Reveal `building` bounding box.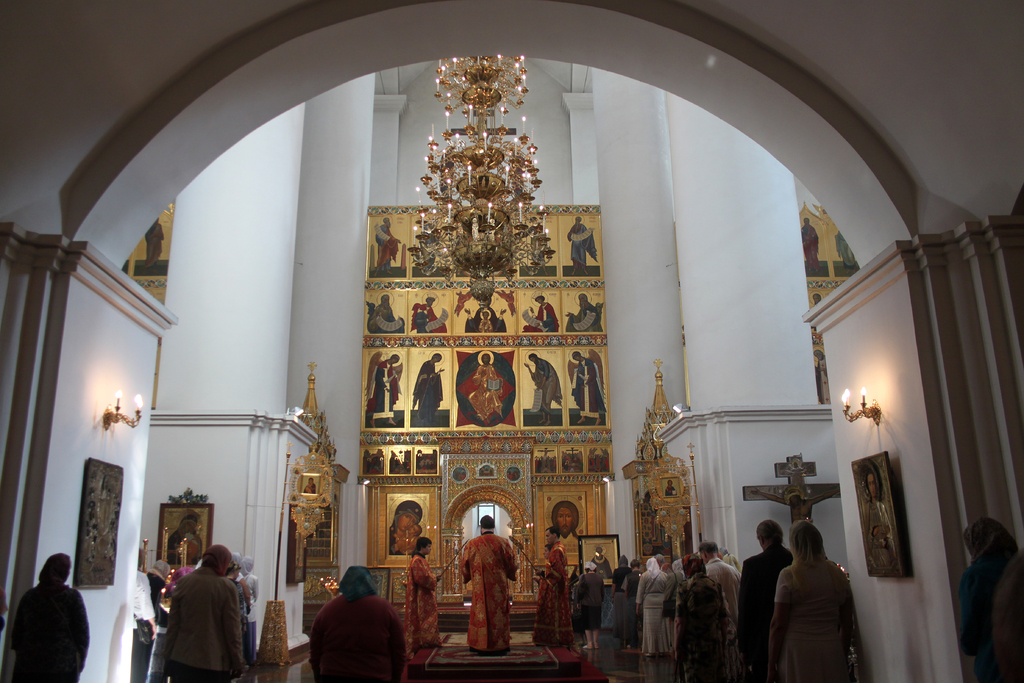
Revealed: [0, 0, 1023, 682].
